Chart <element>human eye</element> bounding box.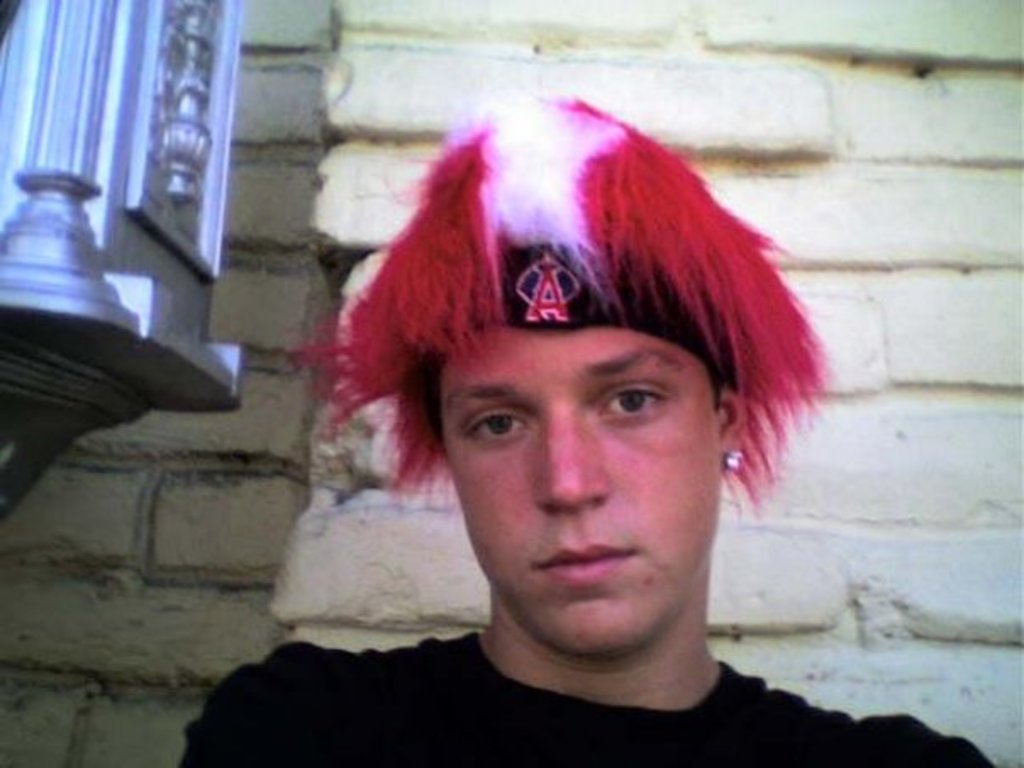
Charted: l=592, t=378, r=670, b=429.
